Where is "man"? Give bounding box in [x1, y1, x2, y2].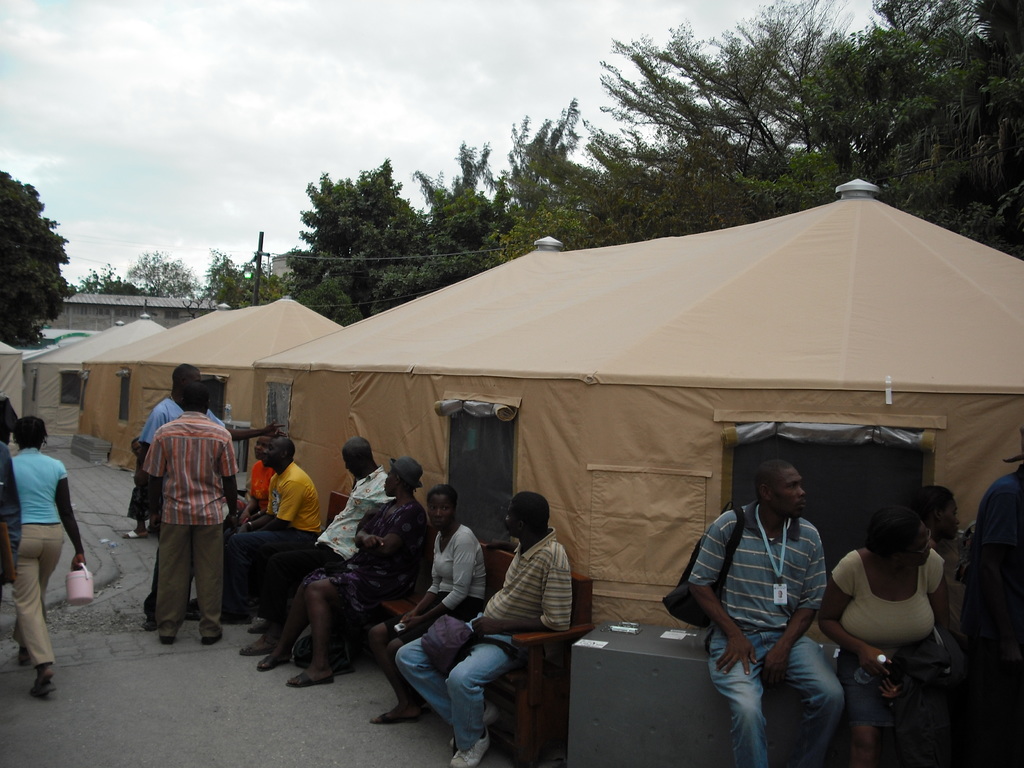
[396, 491, 568, 767].
